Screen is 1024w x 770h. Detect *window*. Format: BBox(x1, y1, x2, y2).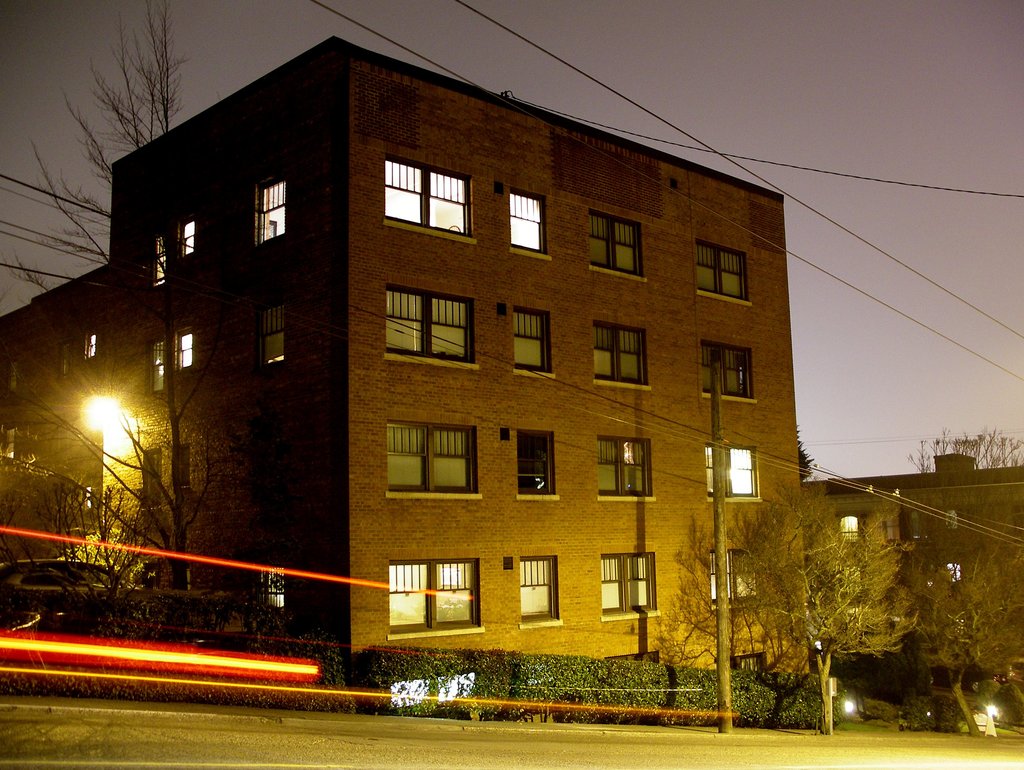
BBox(183, 218, 194, 257).
